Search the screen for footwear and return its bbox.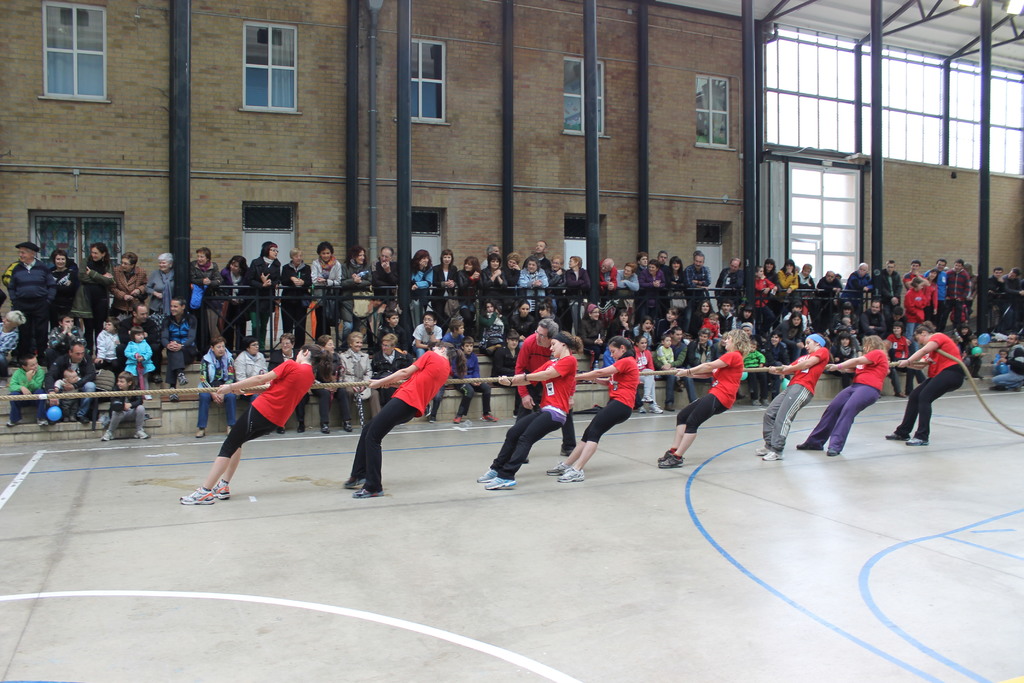
Found: bbox=(298, 424, 303, 436).
